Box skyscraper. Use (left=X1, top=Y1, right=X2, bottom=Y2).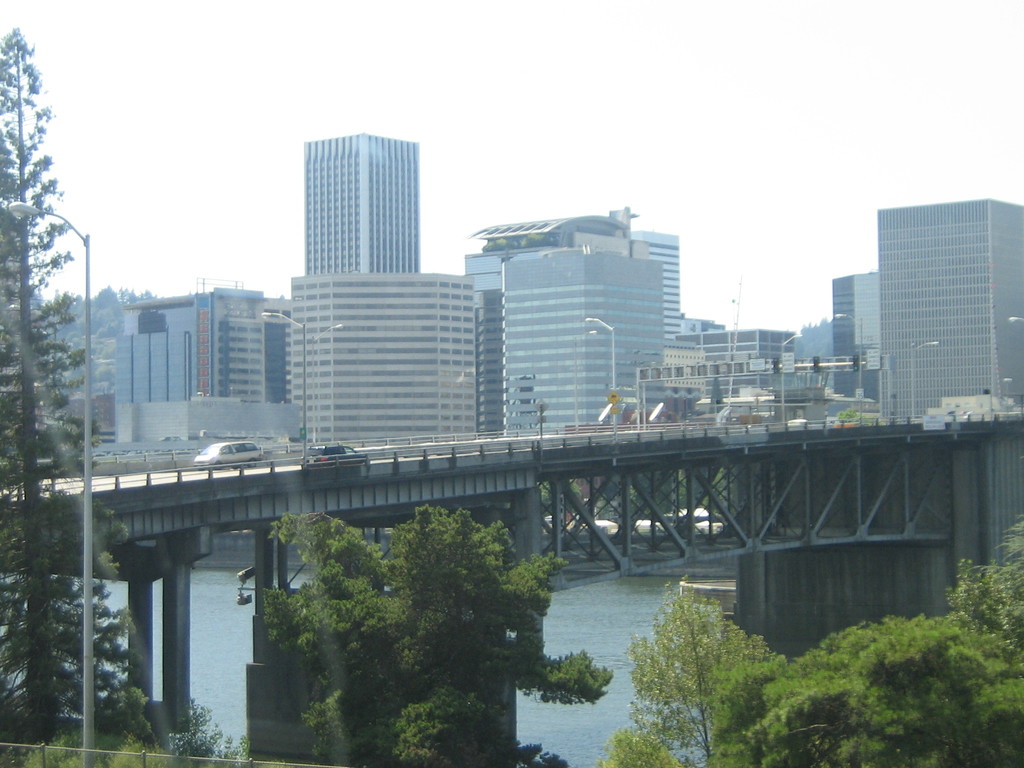
(left=876, top=195, right=1023, bottom=413).
